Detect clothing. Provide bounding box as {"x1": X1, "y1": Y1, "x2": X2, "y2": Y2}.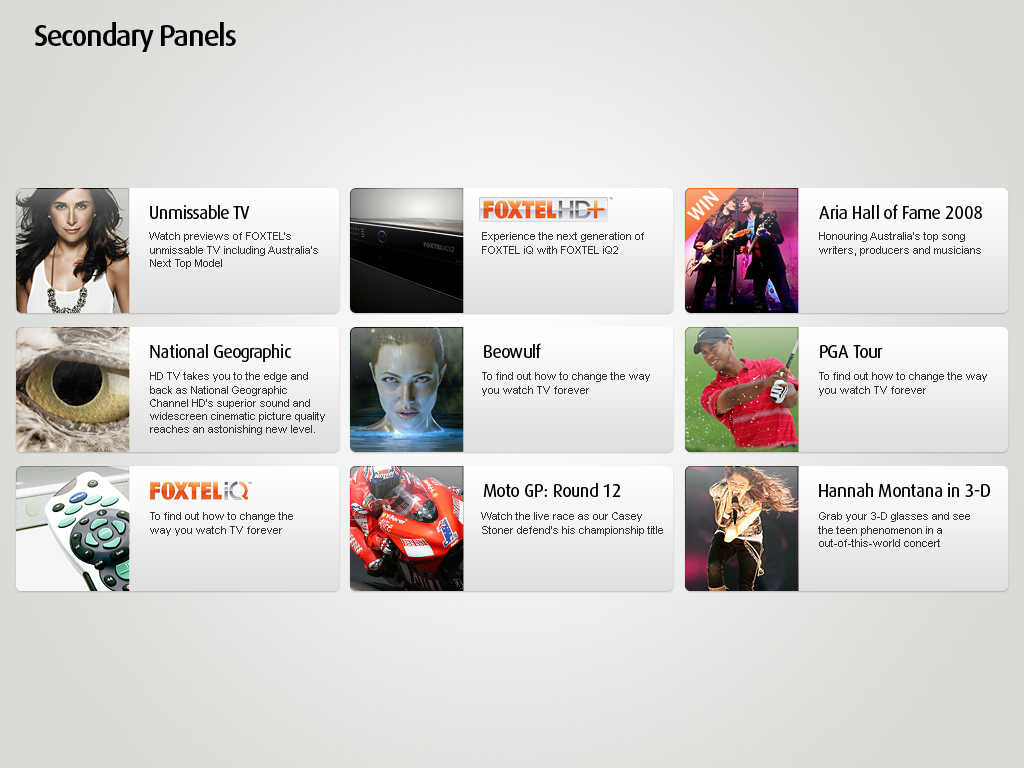
{"x1": 736, "y1": 199, "x2": 796, "y2": 304}.
